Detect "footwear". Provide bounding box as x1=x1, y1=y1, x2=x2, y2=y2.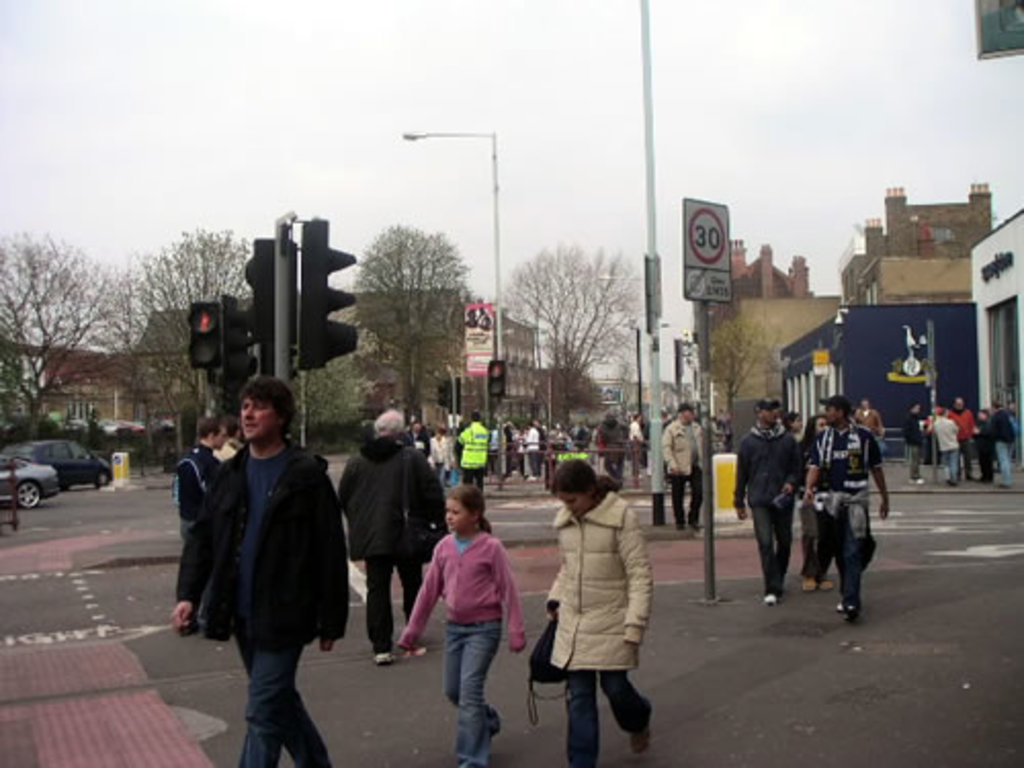
x1=840, y1=596, x2=862, y2=614.
